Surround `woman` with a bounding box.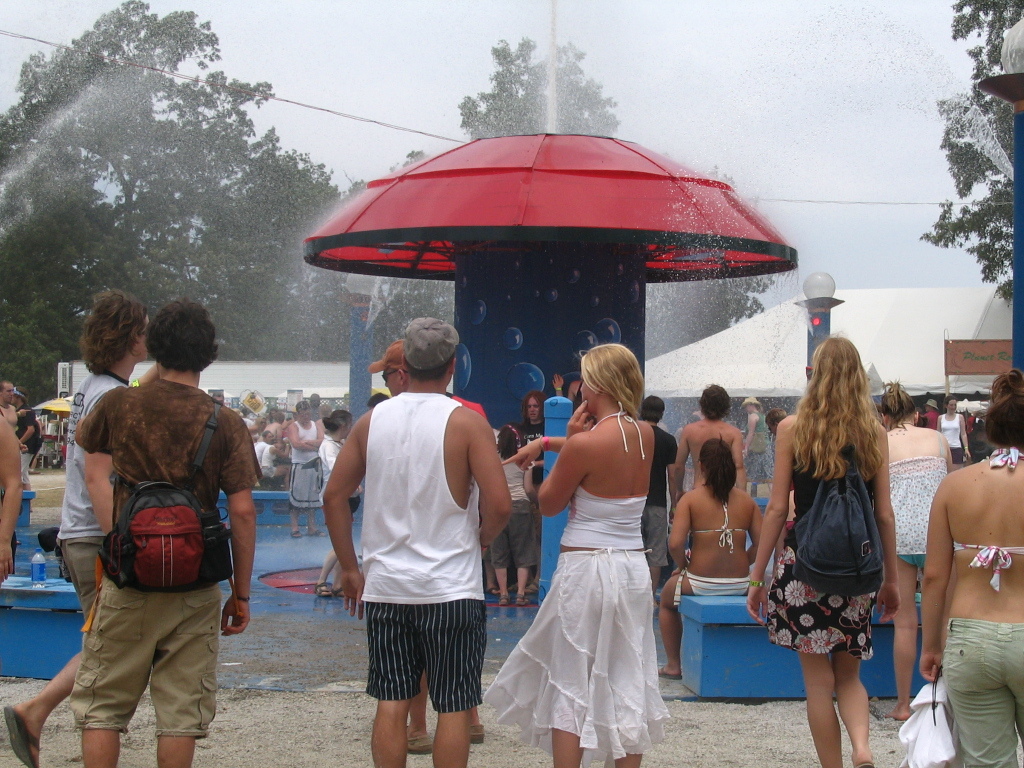
select_region(513, 393, 545, 595).
